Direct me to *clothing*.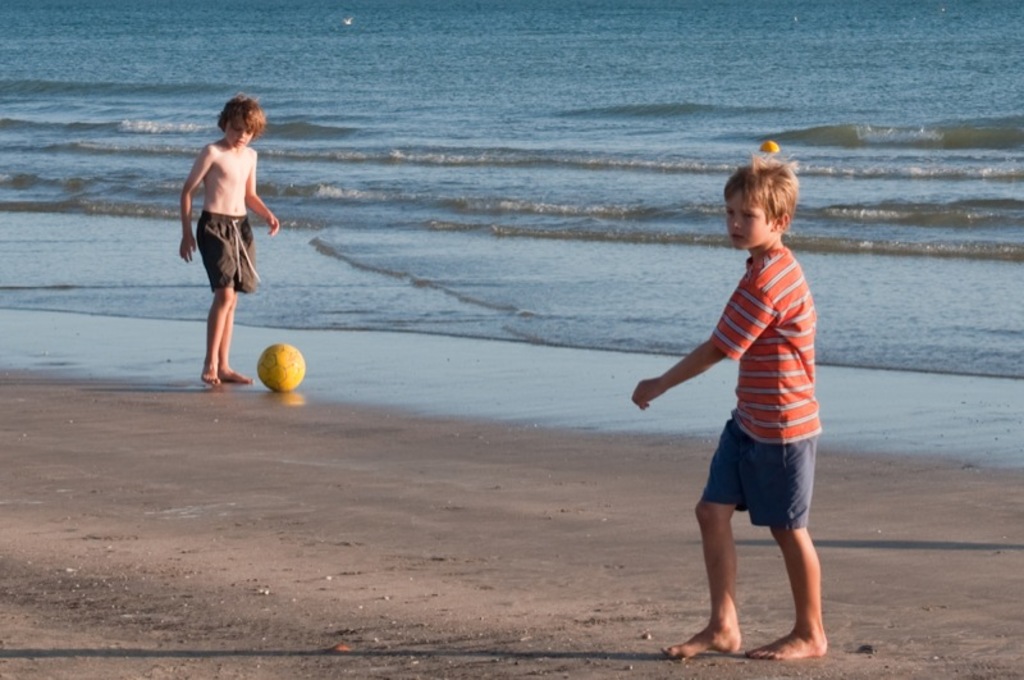
Direction: (left=196, top=213, right=256, bottom=293).
